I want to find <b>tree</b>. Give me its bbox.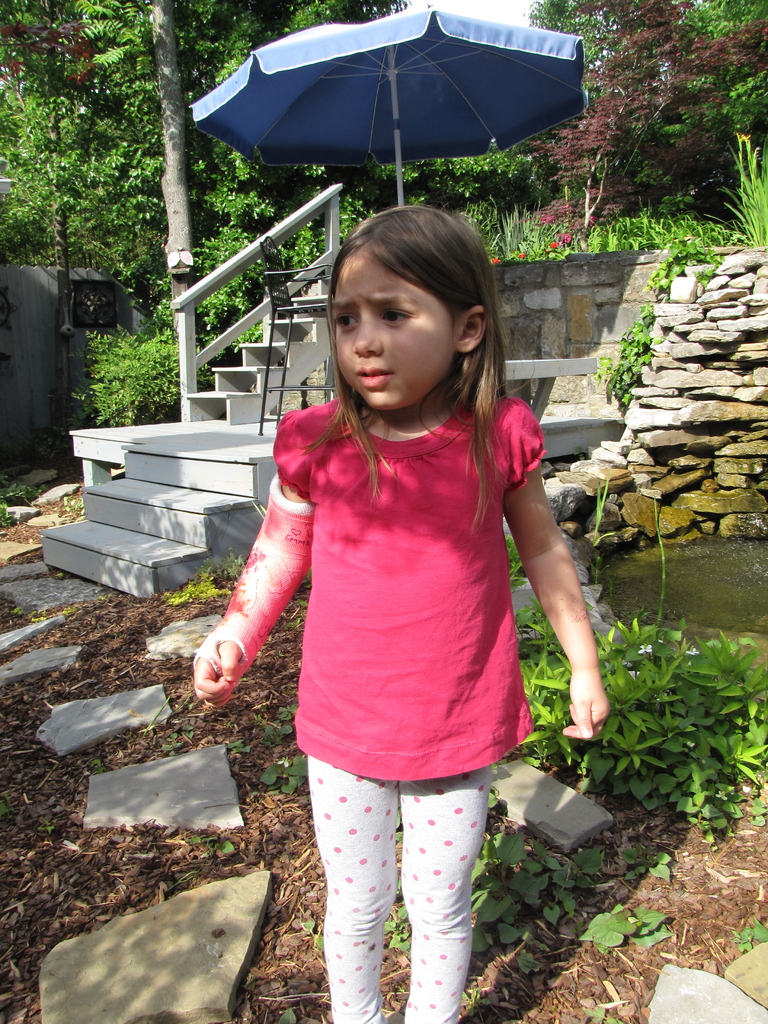
457 0 767 308.
